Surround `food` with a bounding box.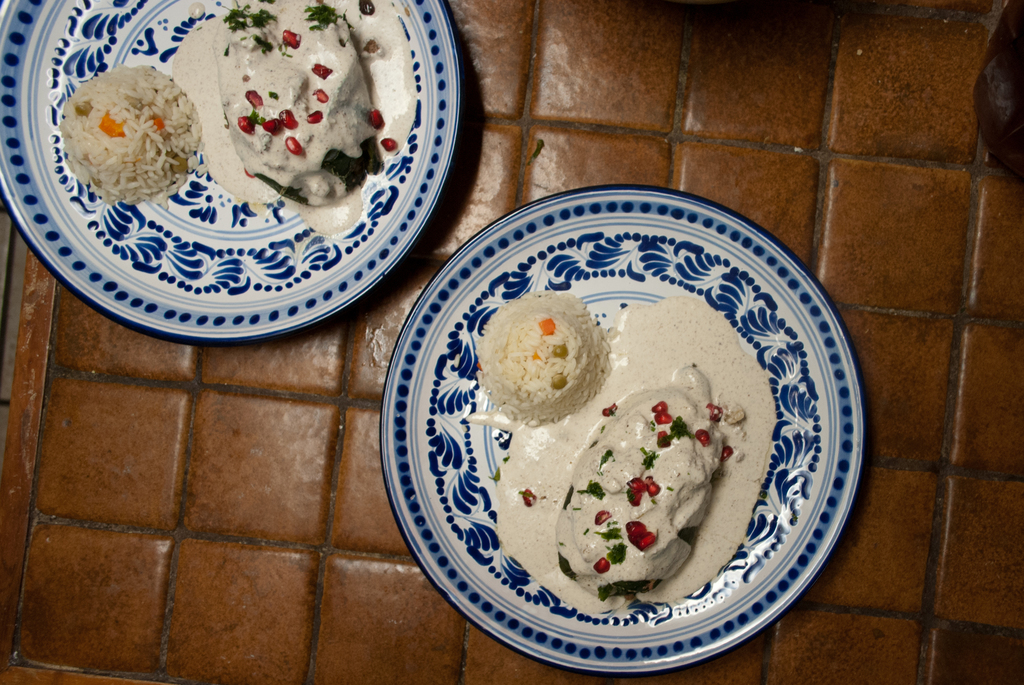
l=61, t=65, r=203, b=204.
